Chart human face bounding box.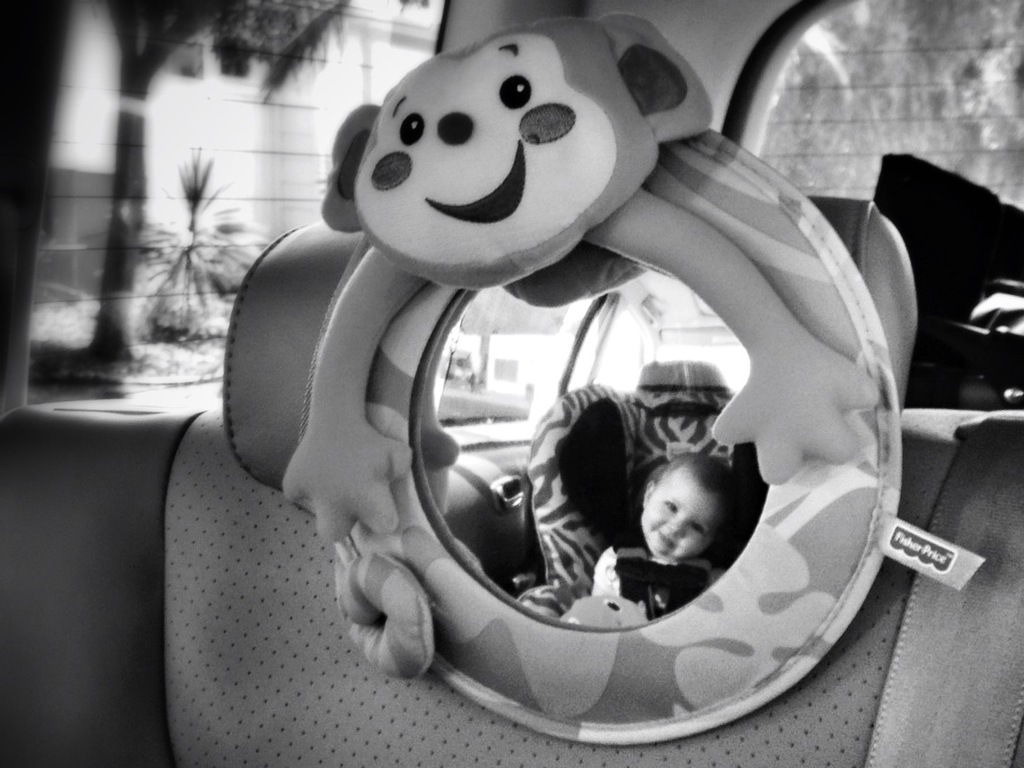
Charted: bbox(644, 464, 719, 557).
